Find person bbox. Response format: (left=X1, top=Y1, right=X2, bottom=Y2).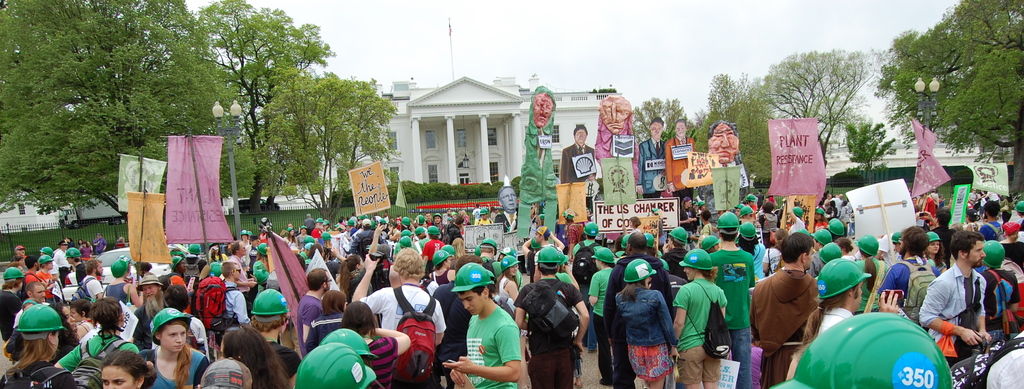
(left=351, top=247, right=449, bottom=388).
